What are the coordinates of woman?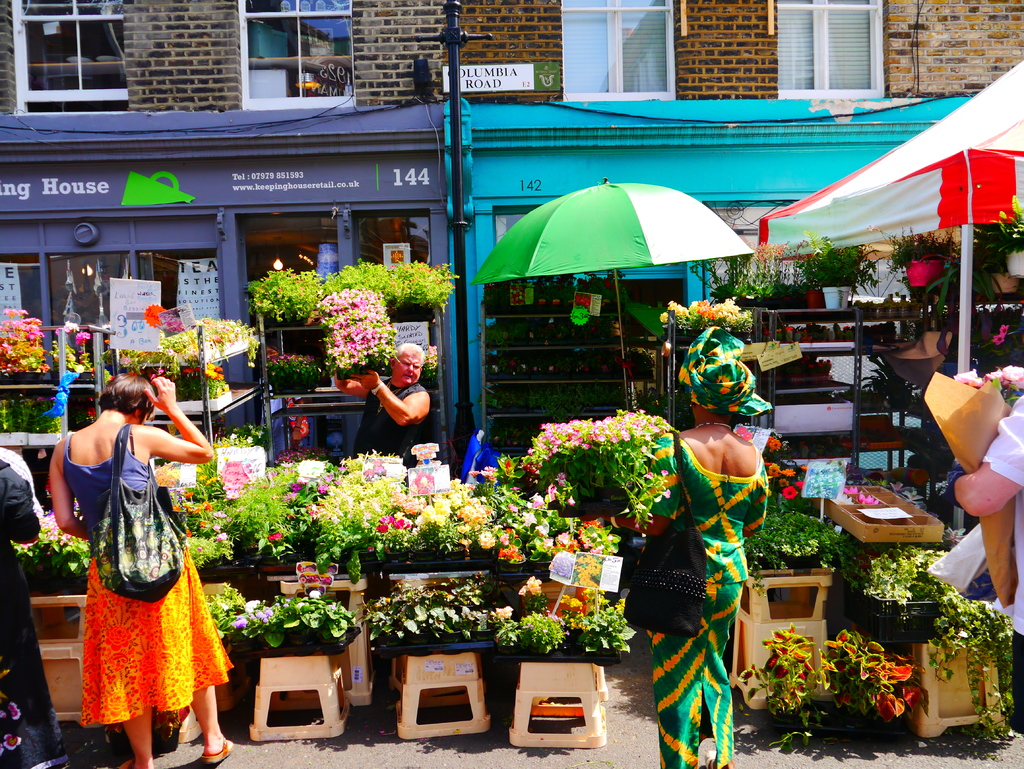
locate(51, 346, 220, 759).
